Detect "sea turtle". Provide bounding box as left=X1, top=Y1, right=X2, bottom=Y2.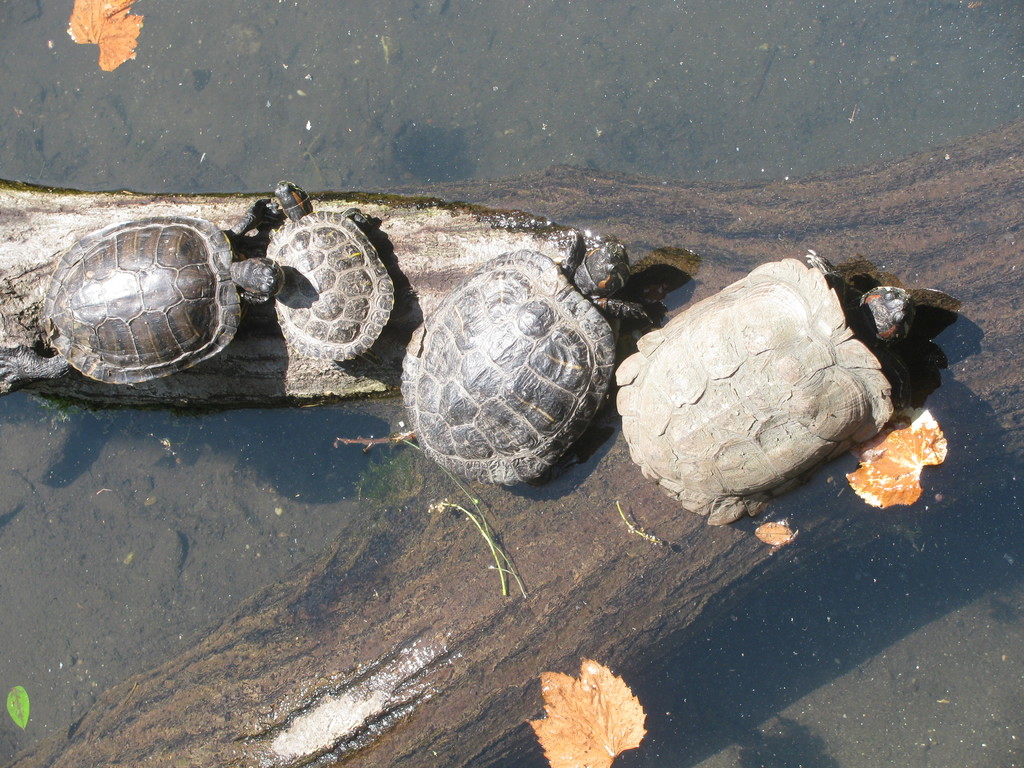
left=0, top=195, right=287, bottom=394.
